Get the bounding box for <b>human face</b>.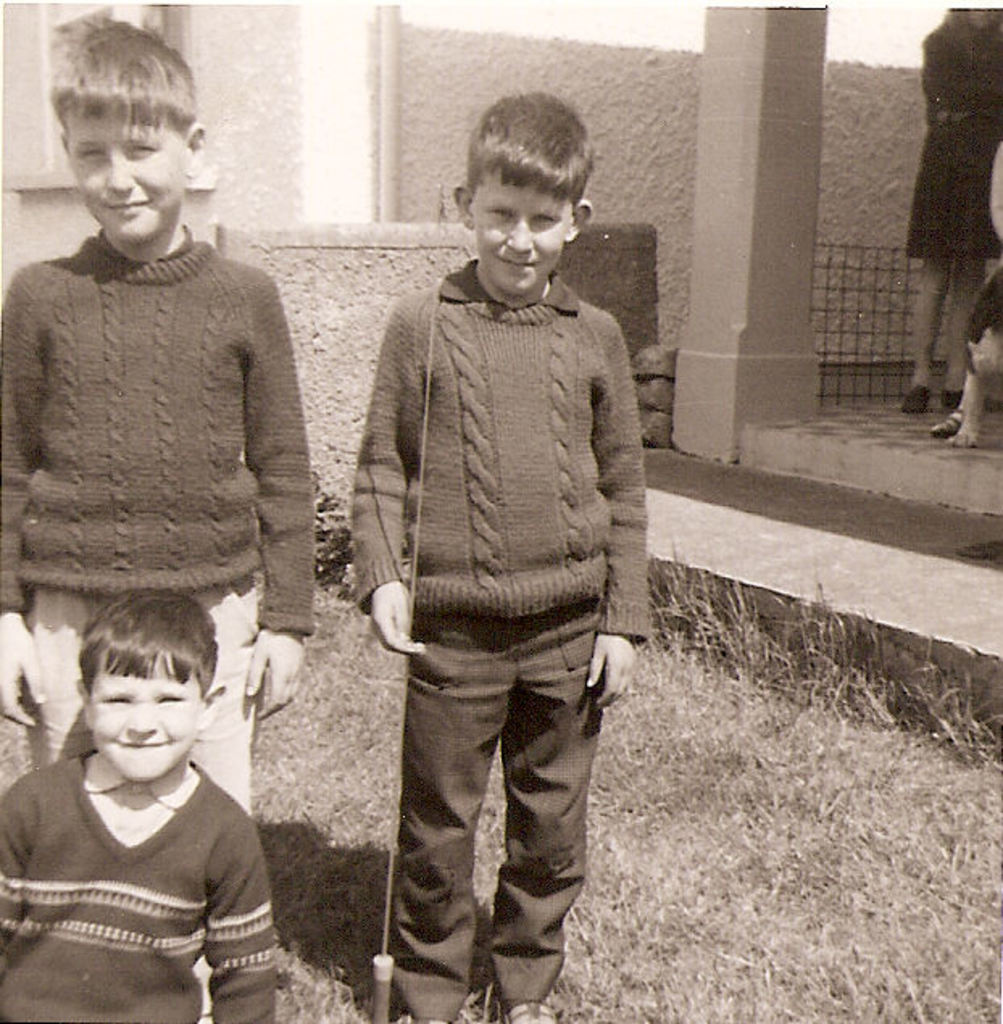
[66, 113, 184, 247].
